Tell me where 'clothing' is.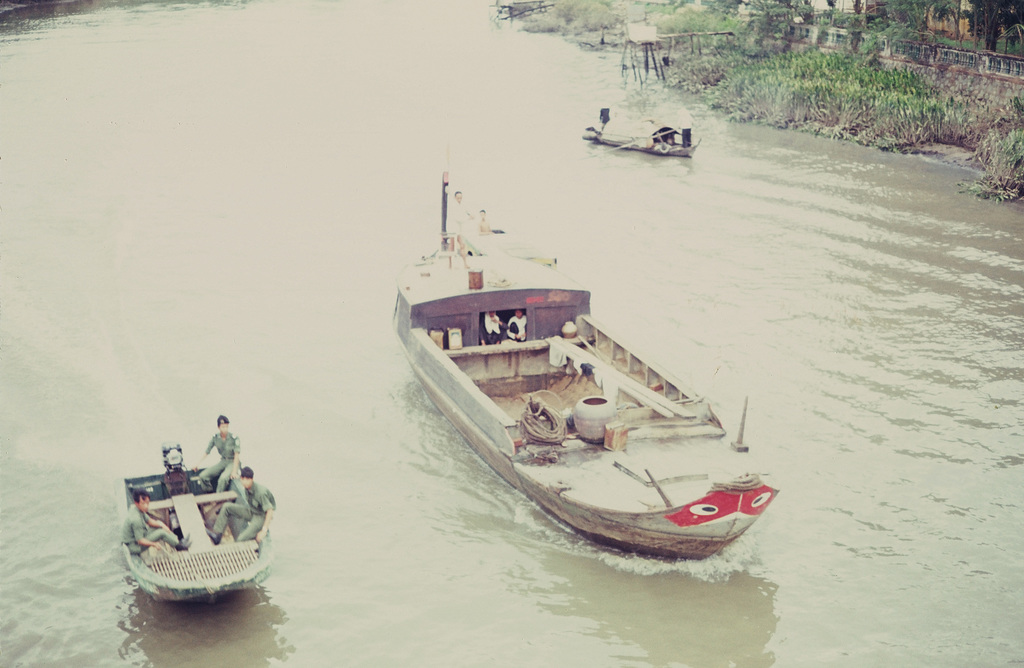
'clothing' is at x1=504 y1=313 x2=529 y2=342.
